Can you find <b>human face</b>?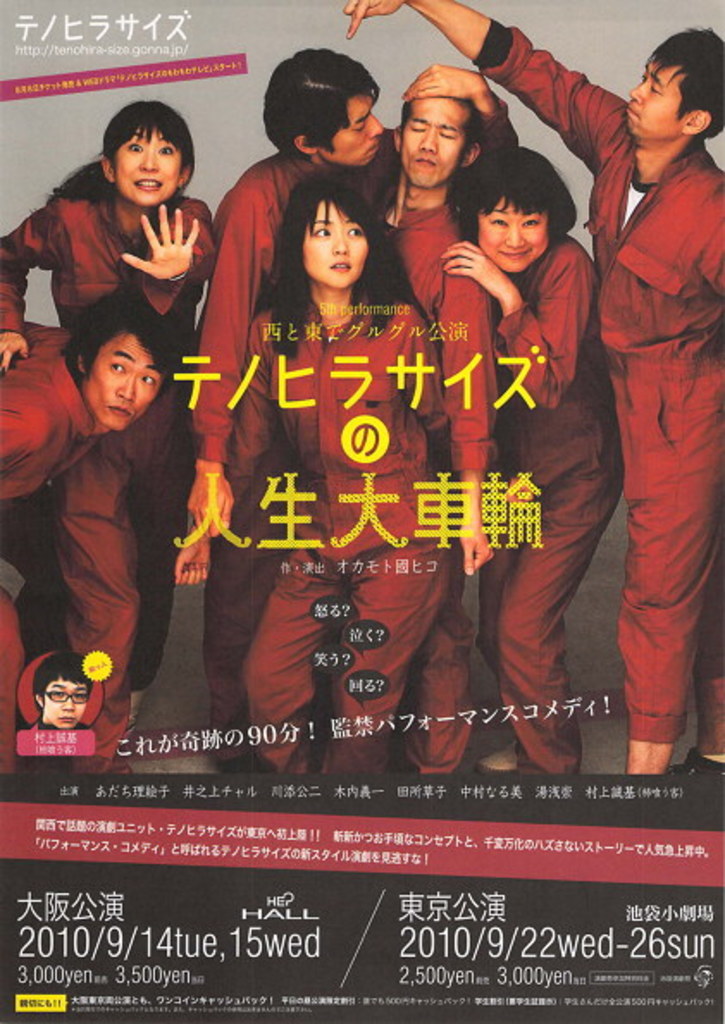
Yes, bounding box: locate(319, 84, 382, 167).
